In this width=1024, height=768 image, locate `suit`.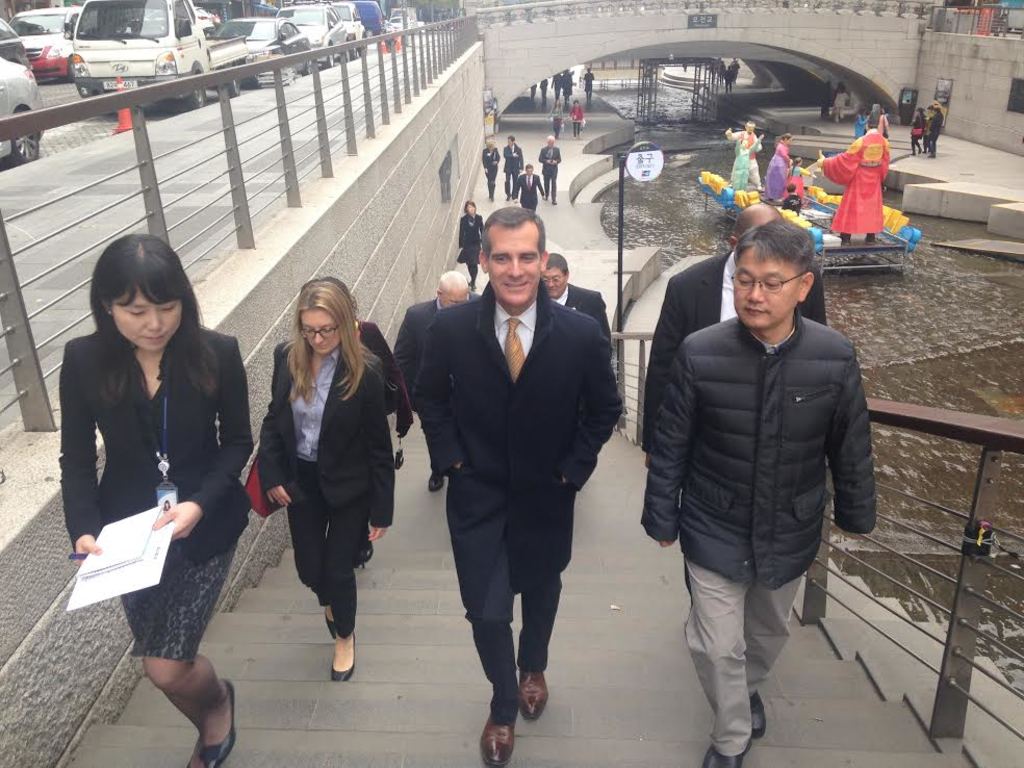
Bounding box: box(394, 297, 472, 477).
